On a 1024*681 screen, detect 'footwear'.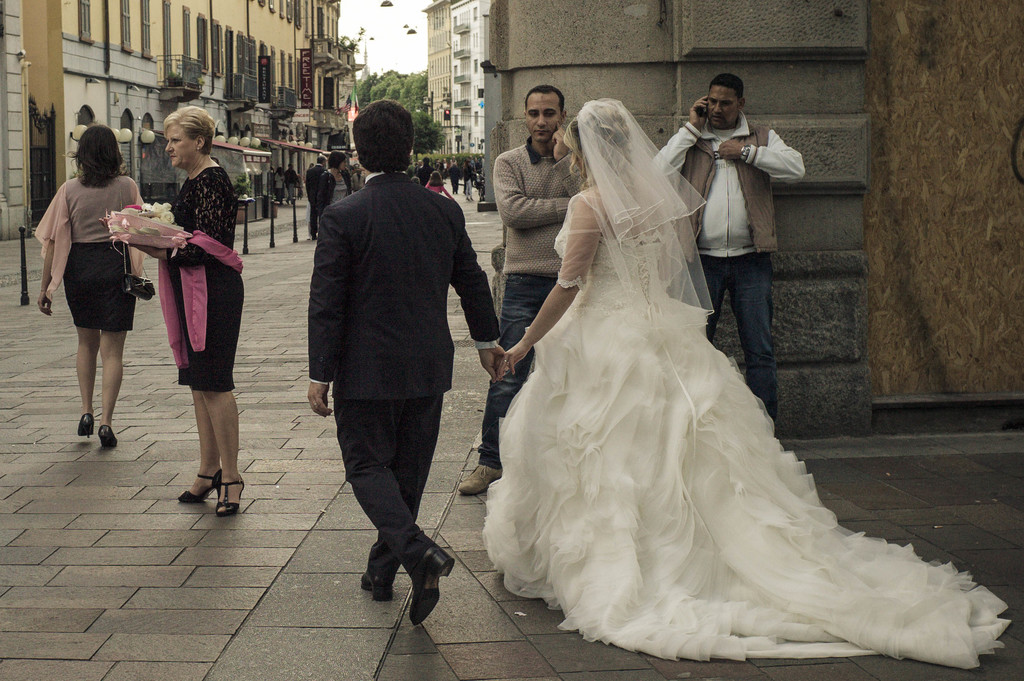
(left=99, top=424, right=120, bottom=451).
